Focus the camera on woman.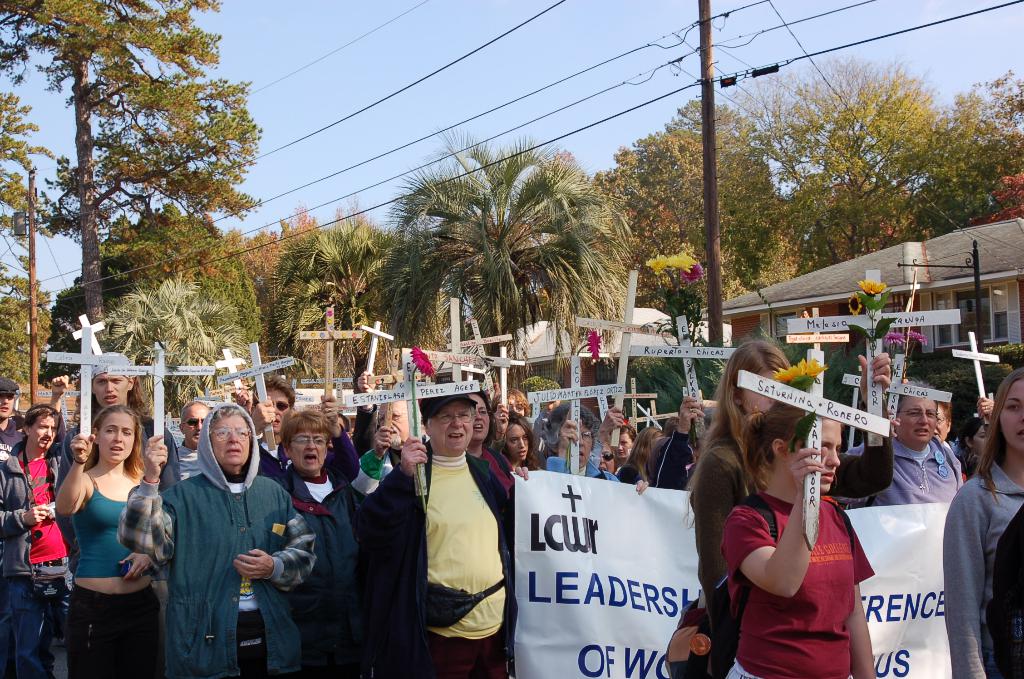
Focus region: 462,391,531,516.
